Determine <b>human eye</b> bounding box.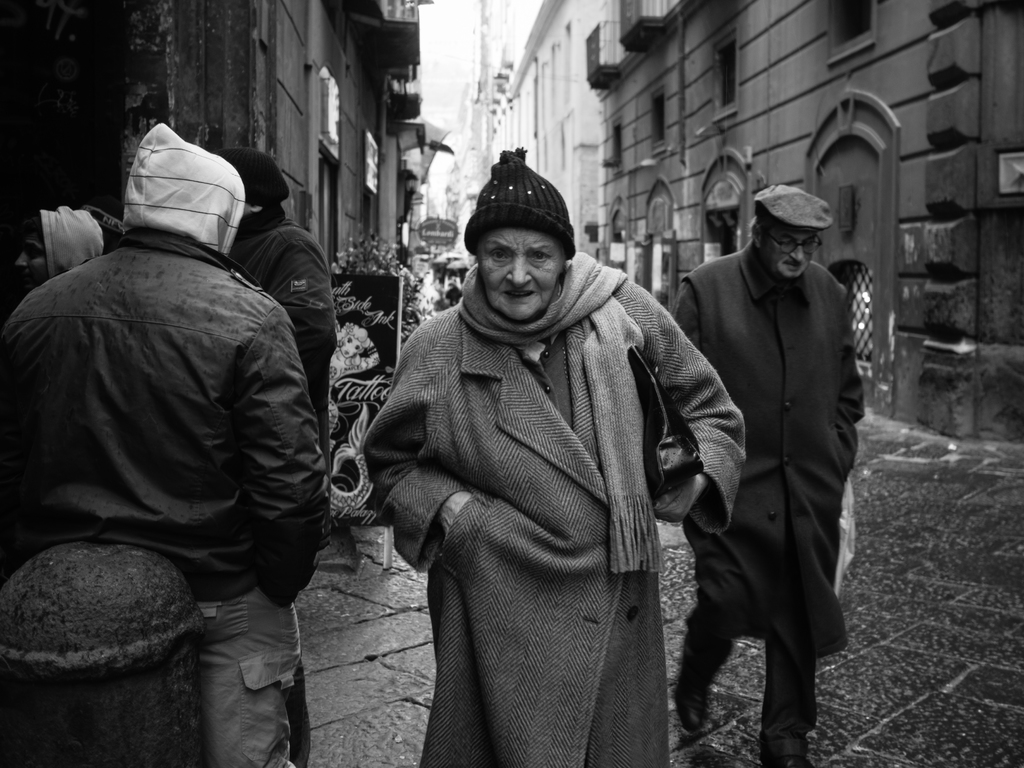
Determined: (484, 245, 518, 268).
